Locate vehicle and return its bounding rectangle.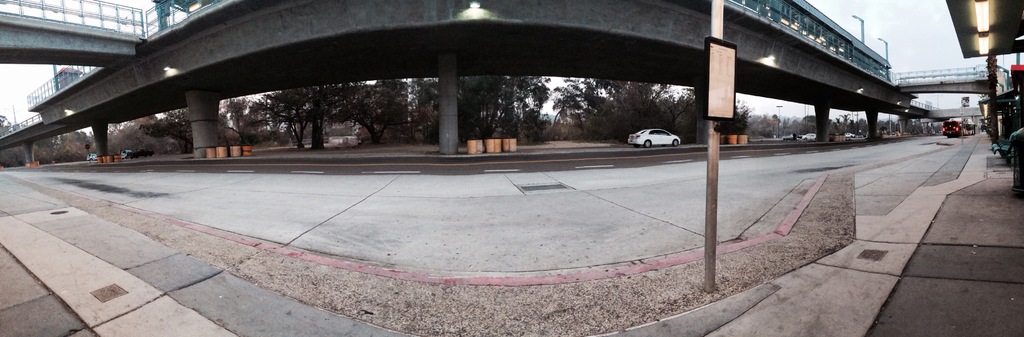
<region>982, 85, 1023, 171</region>.
